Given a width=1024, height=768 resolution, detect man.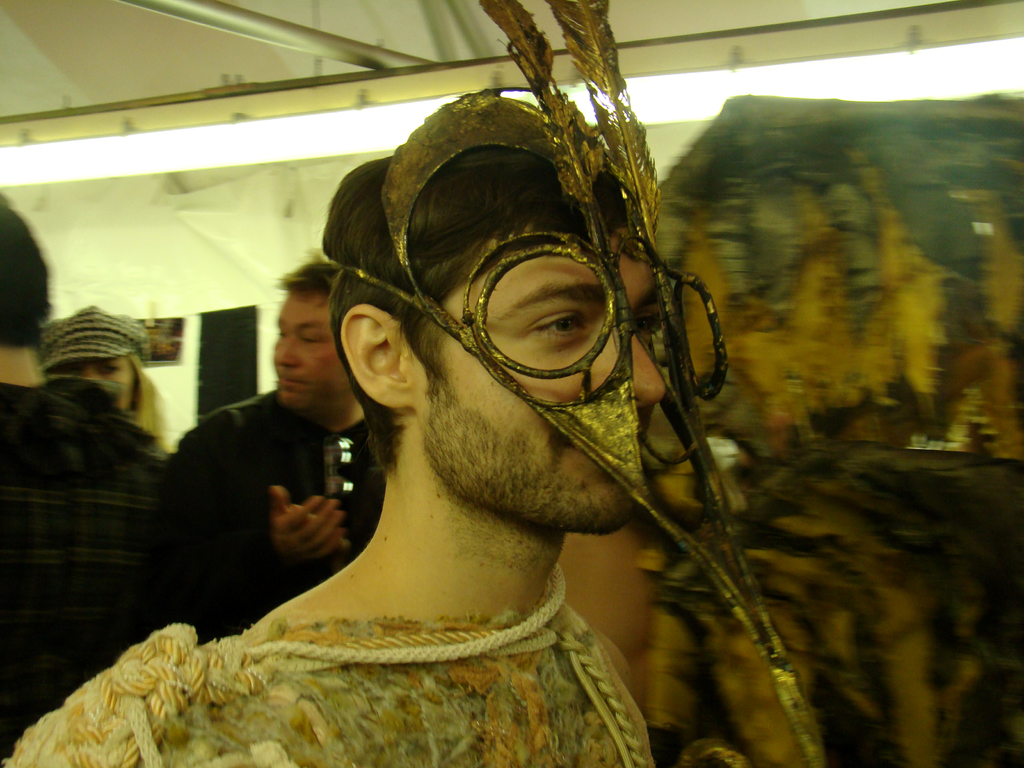
[0, 193, 182, 762].
